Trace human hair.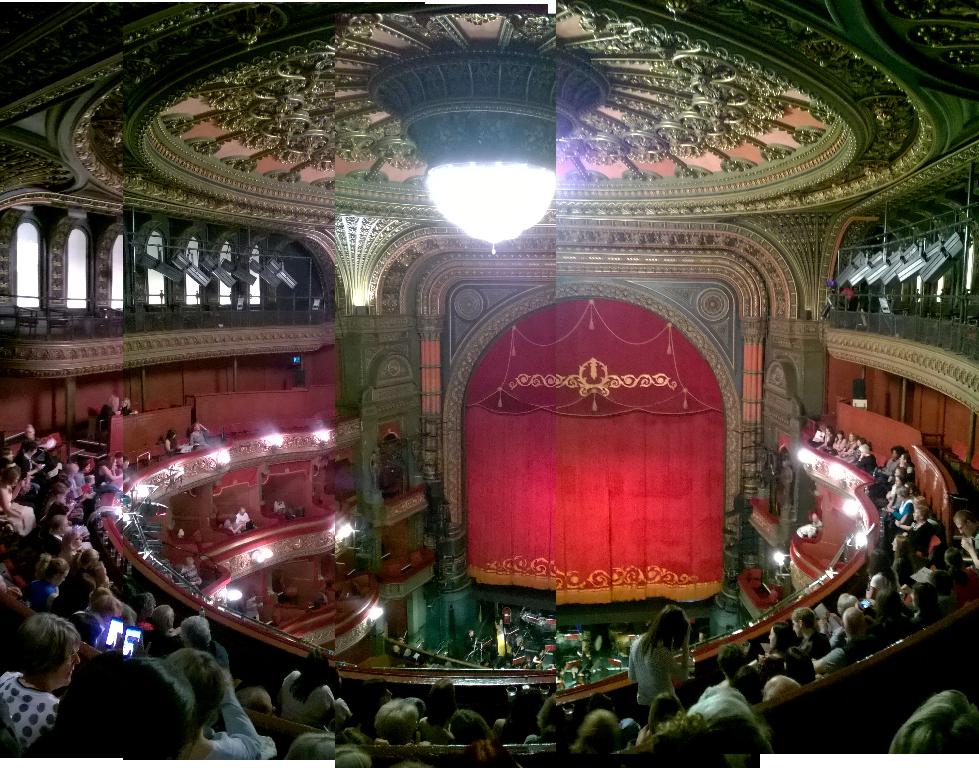
Traced to 55 658 194 756.
